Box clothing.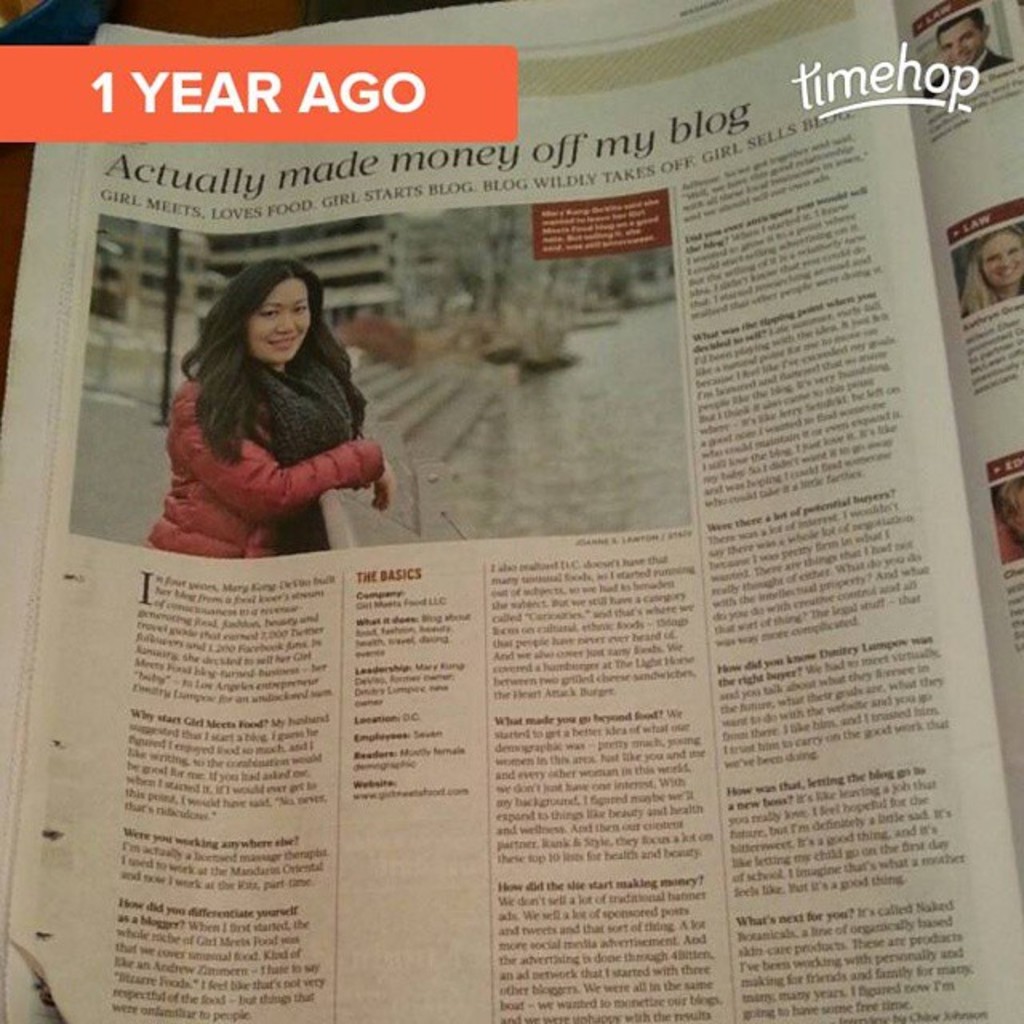
149:354:384:557.
